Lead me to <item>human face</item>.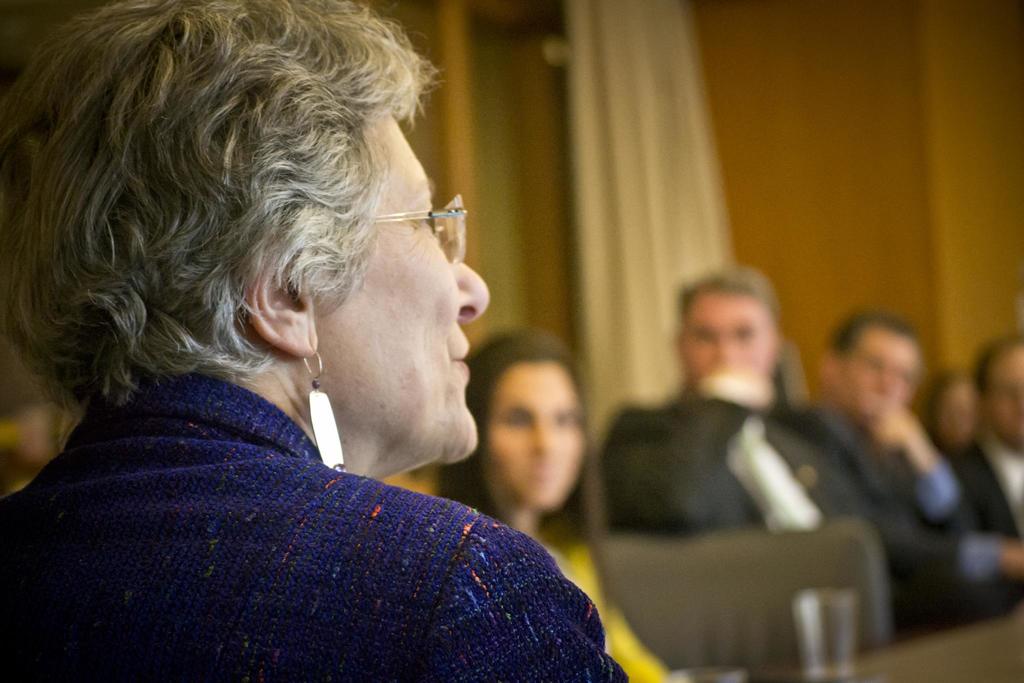
Lead to 319, 105, 491, 479.
